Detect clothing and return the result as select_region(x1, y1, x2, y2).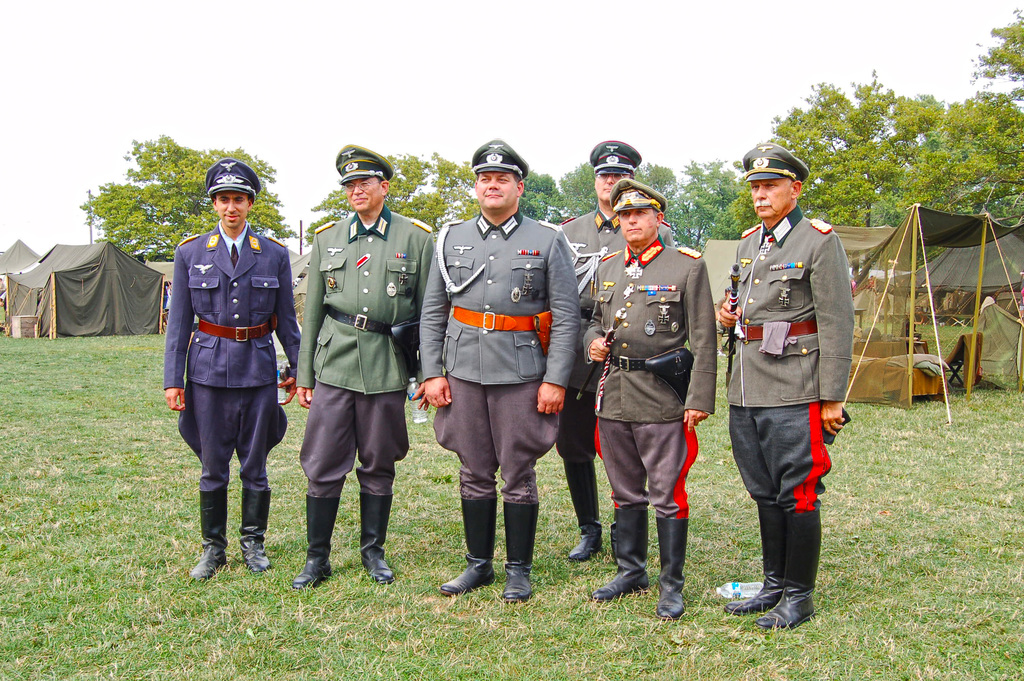
select_region(159, 197, 297, 527).
